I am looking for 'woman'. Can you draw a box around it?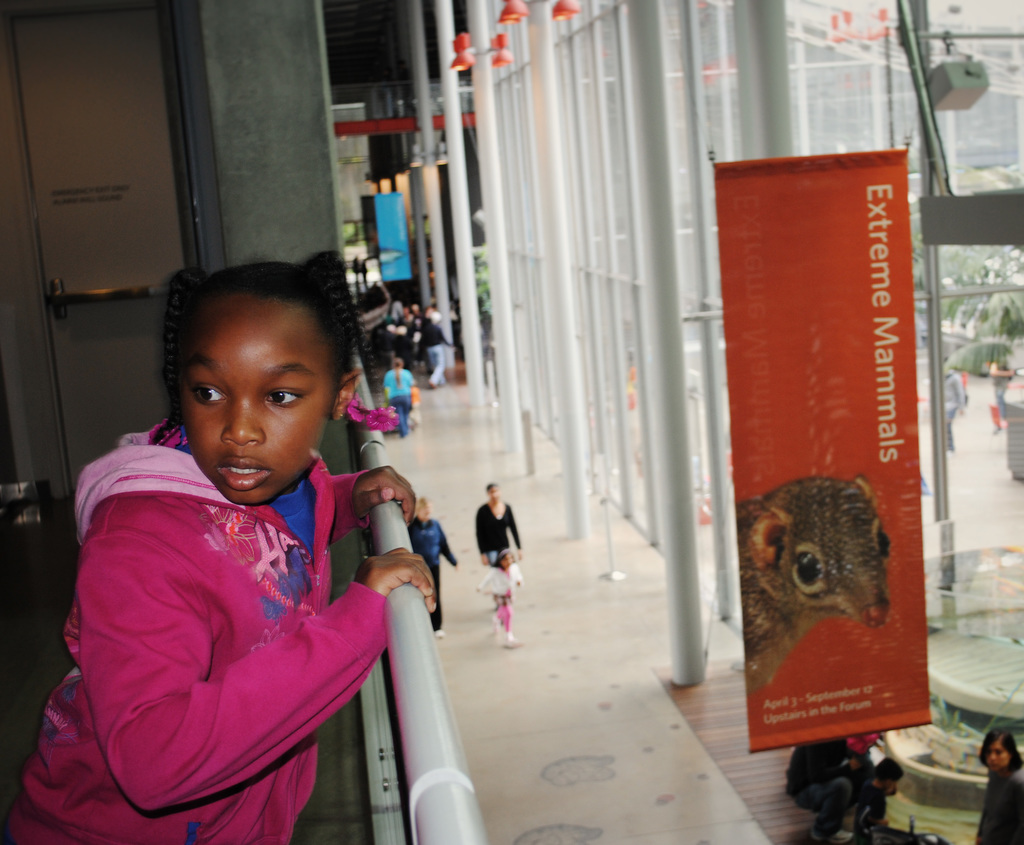
Sure, the bounding box is crop(27, 316, 422, 844).
